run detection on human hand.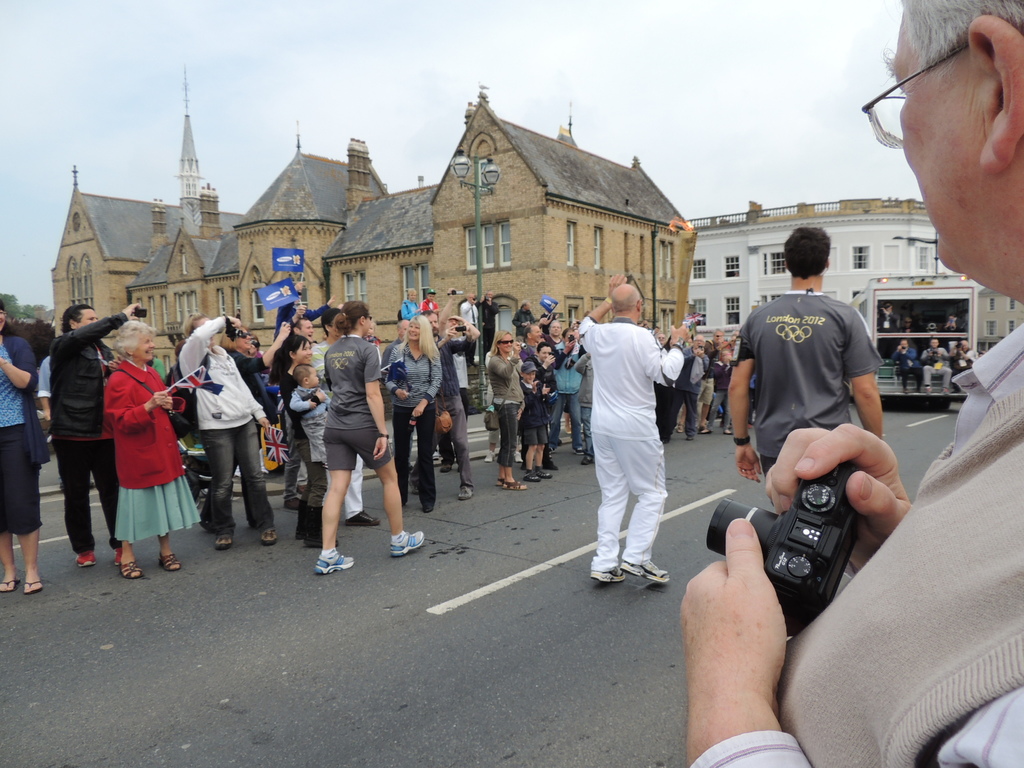
Result: [396,387,410,402].
